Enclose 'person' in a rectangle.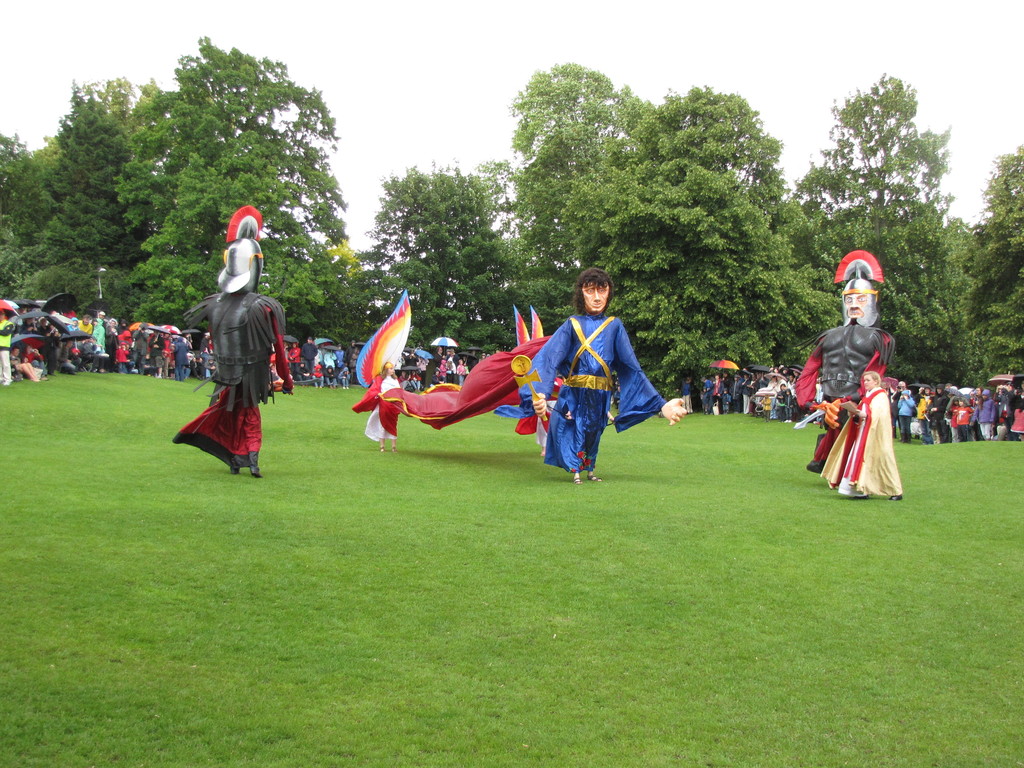
{"left": 103, "top": 316, "right": 123, "bottom": 341}.
